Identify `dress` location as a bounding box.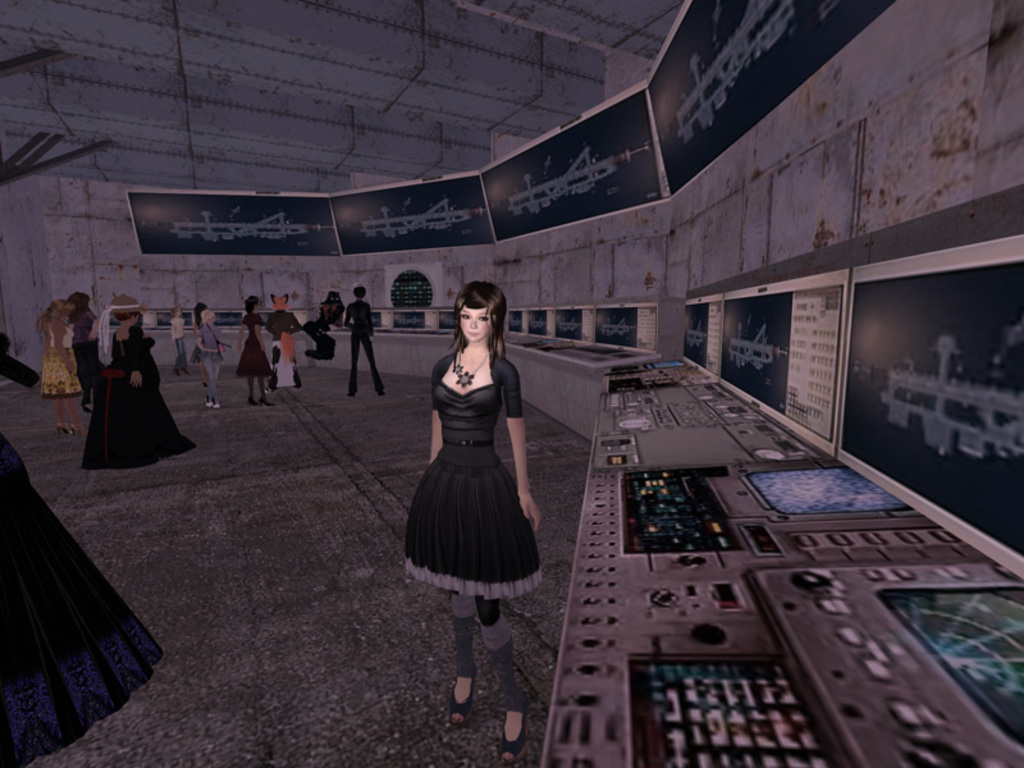
[0, 434, 159, 767].
